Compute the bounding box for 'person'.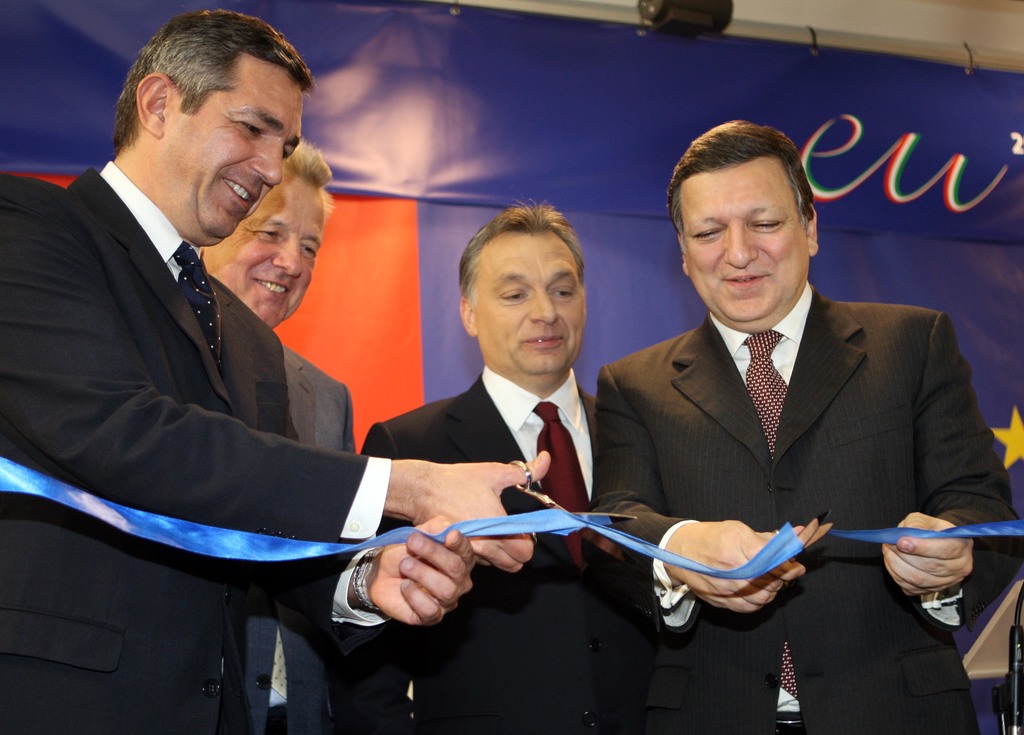
<region>196, 131, 362, 734</region>.
